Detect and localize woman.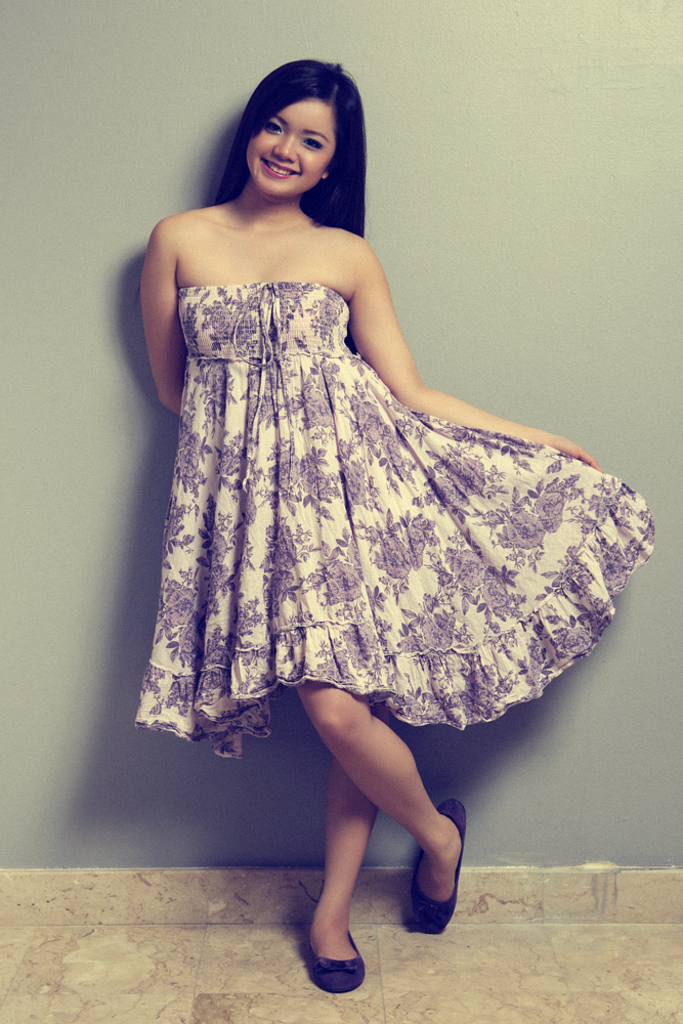
Localized at (x1=129, y1=69, x2=626, y2=858).
